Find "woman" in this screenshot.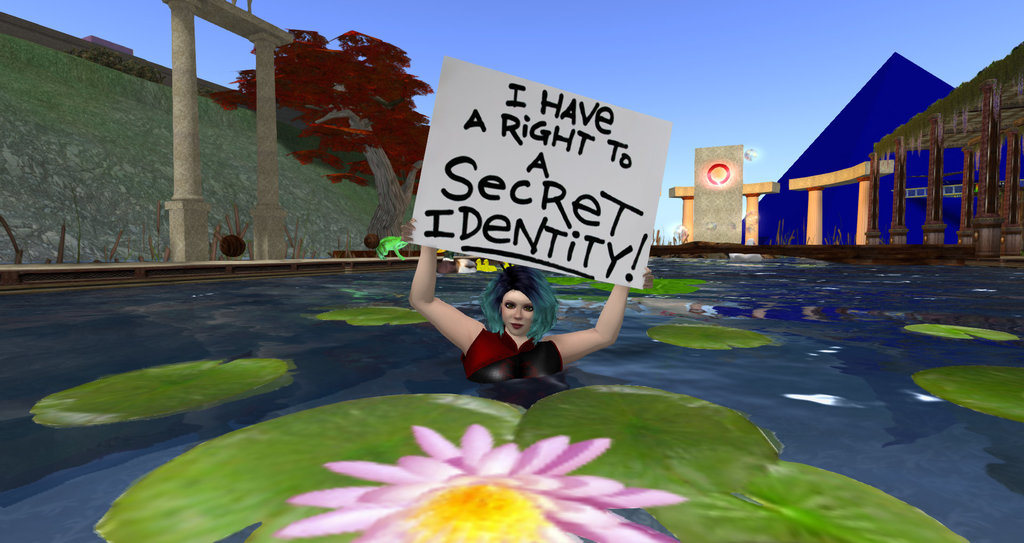
The bounding box for "woman" is <bbox>416, 252, 624, 403</bbox>.
